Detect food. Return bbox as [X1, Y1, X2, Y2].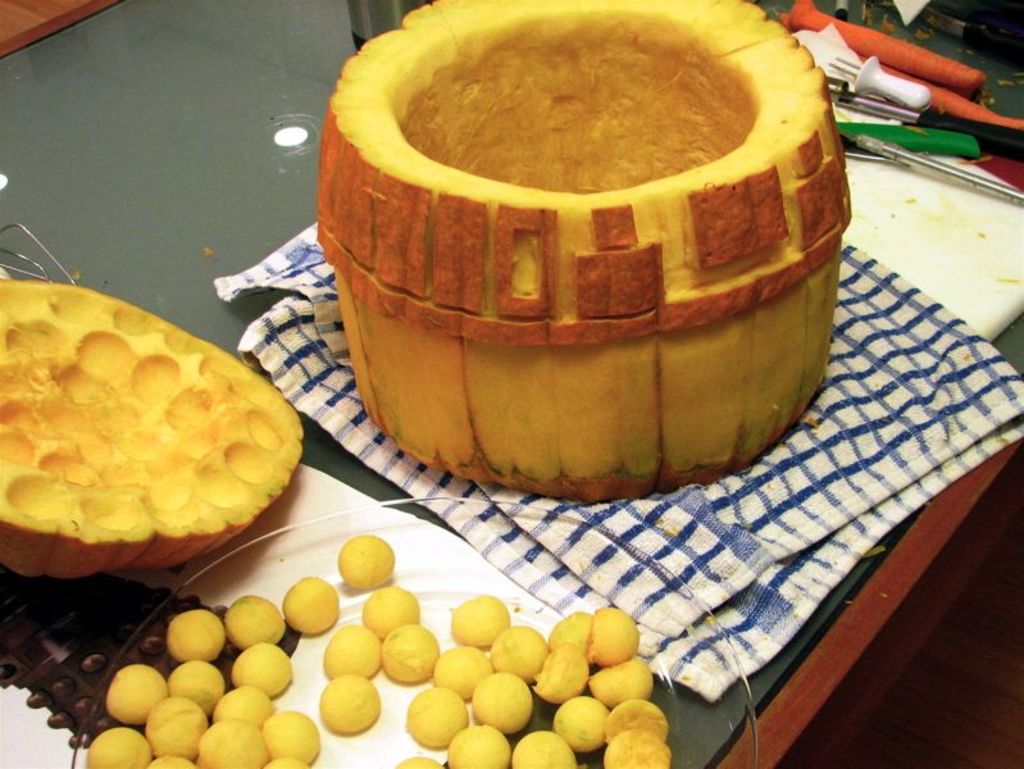
[428, 646, 492, 702].
